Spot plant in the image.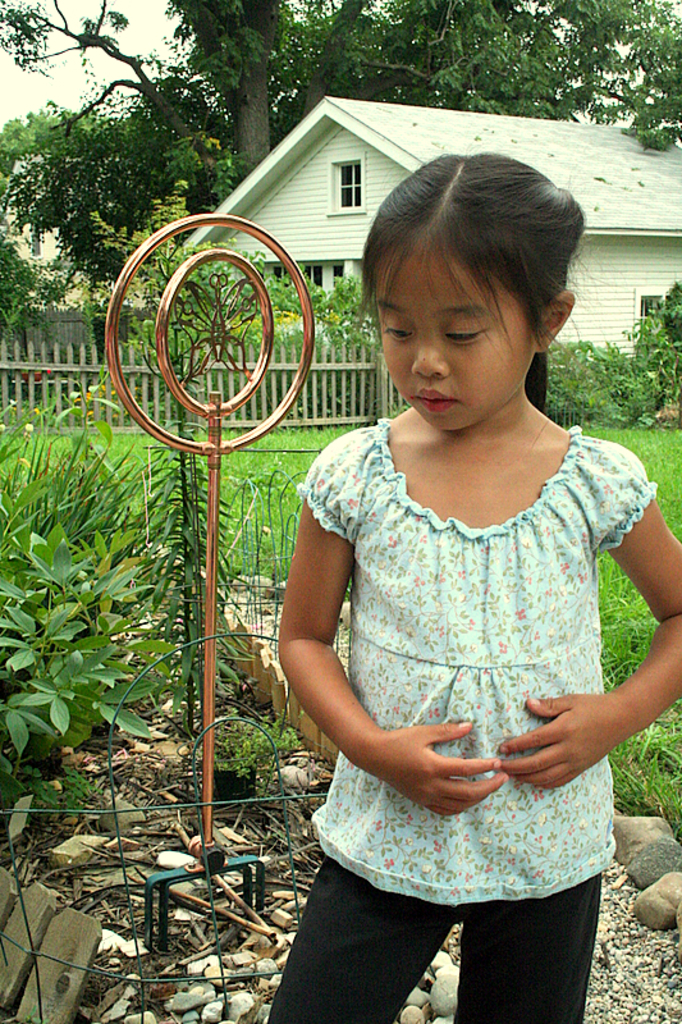
plant found at (left=0, top=364, right=237, bottom=854).
